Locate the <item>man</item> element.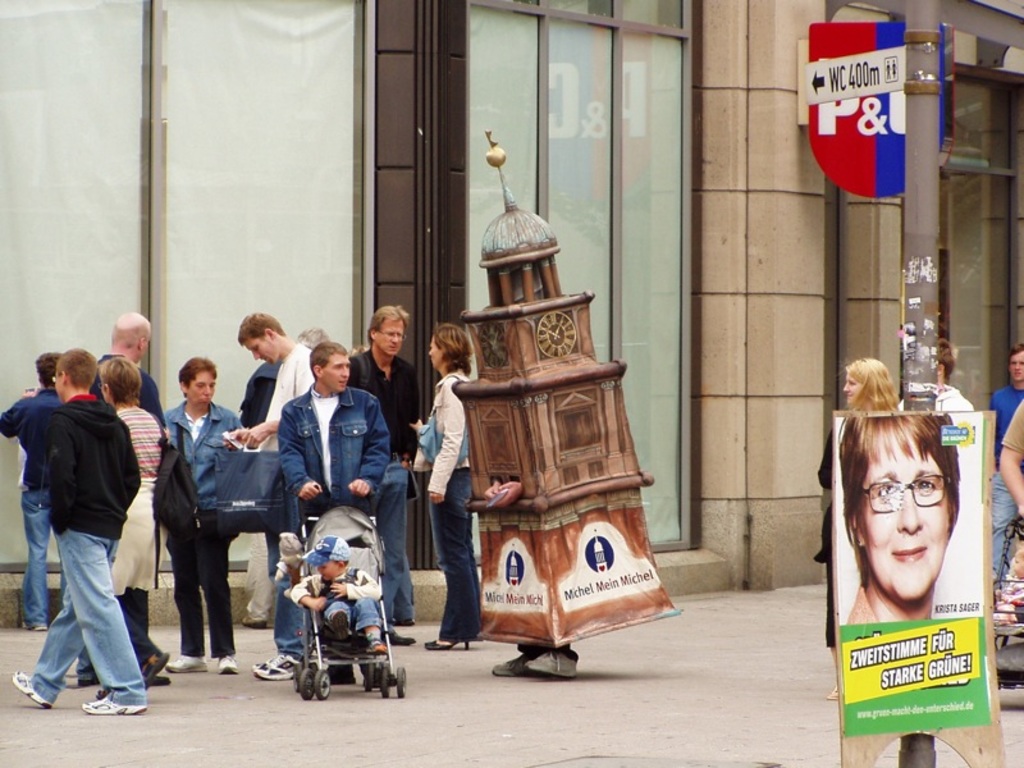
Element bbox: pyautogui.locateOnScreen(987, 344, 1023, 589).
